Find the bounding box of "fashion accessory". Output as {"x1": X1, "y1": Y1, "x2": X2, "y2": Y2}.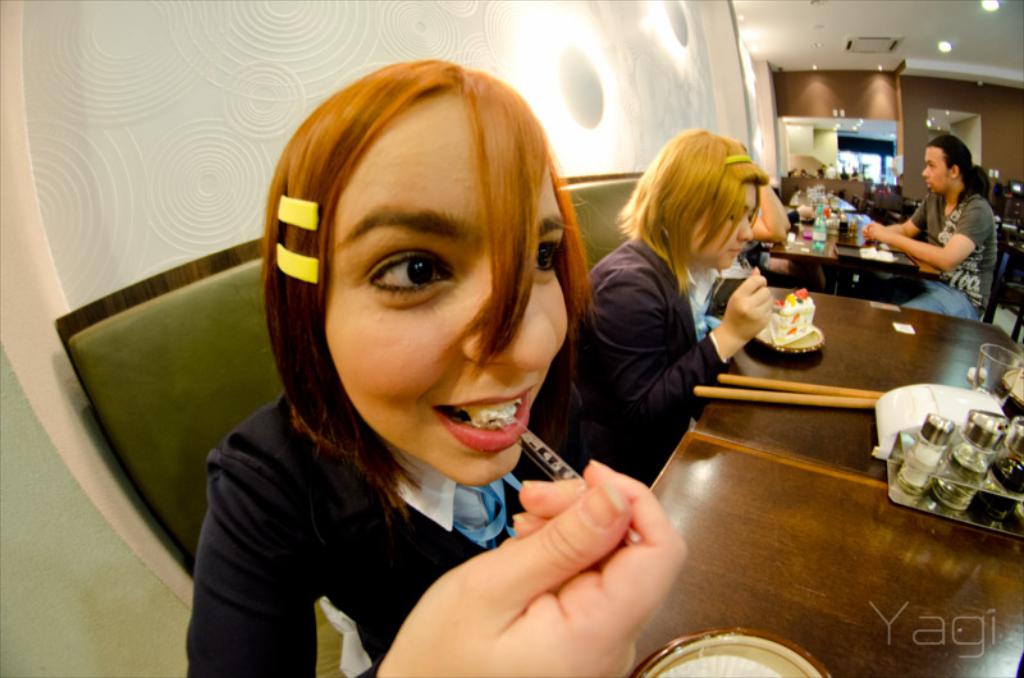
{"x1": 726, "y1": 154, "x2": 753, "y2": 169}.
